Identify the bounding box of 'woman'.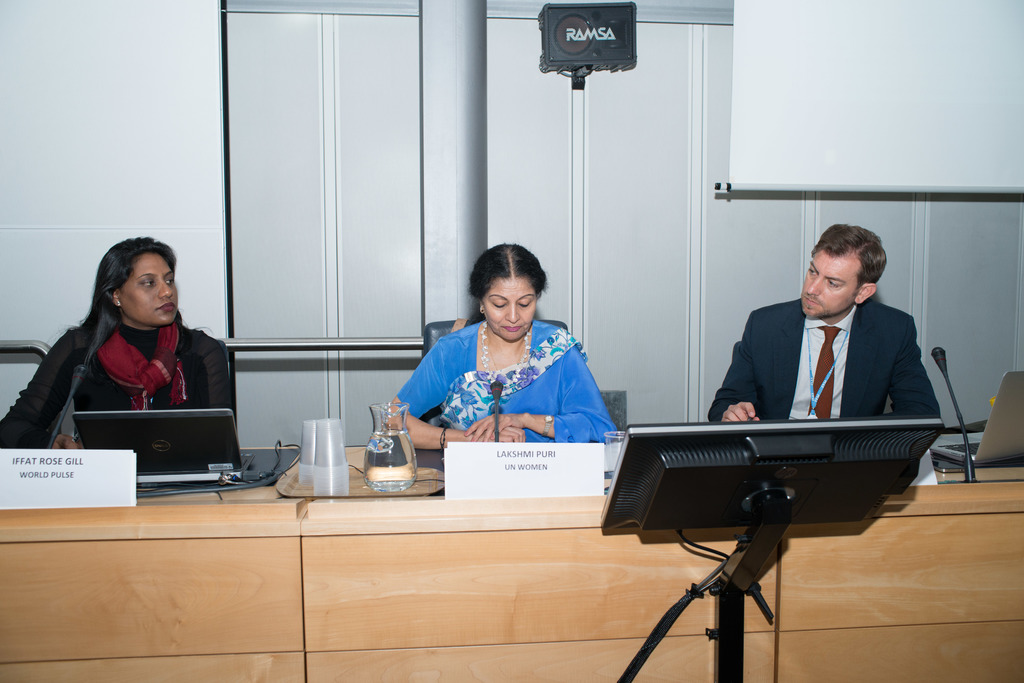
<bbox>22, 234, 233, 490</bbox>.
